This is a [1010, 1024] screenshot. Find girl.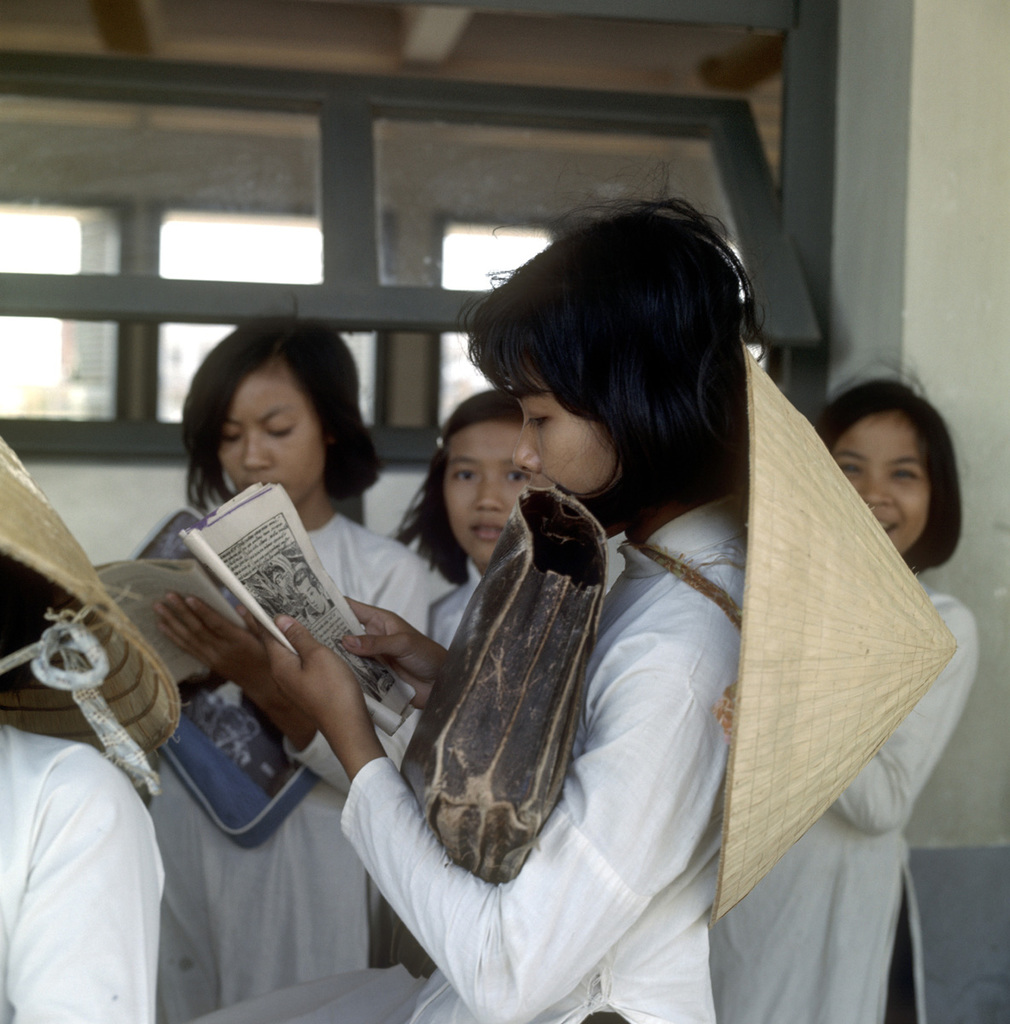
Bounding box: <bbox>247, 198, 782, 1023</bbox>.
